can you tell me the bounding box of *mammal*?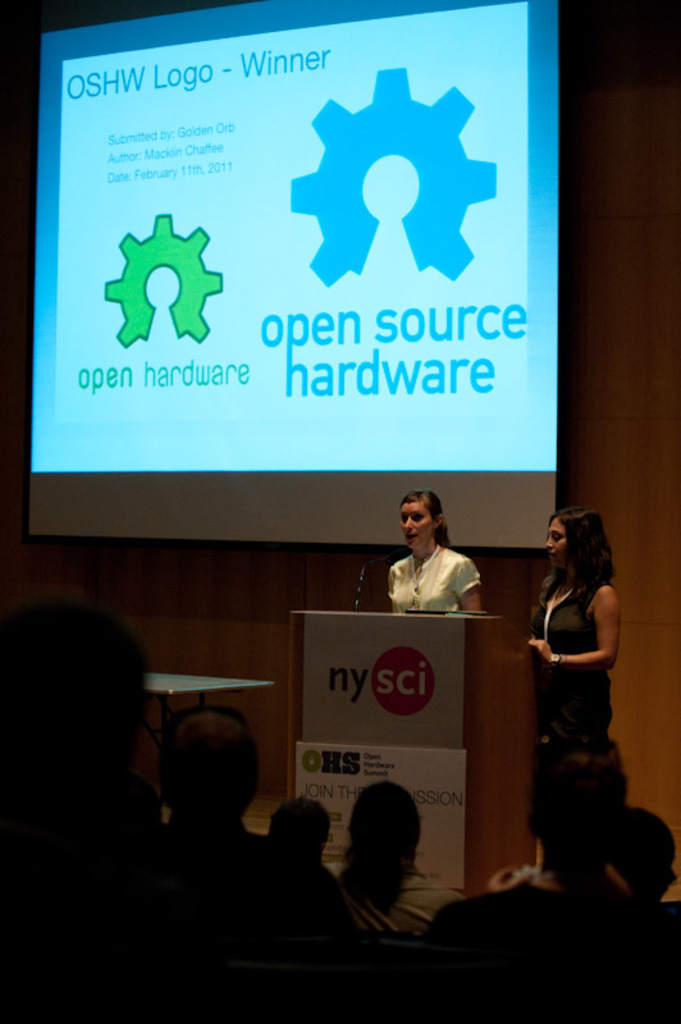
{"x1": 420, "y1": 727, "x2": 680, "y2": 1023}.
